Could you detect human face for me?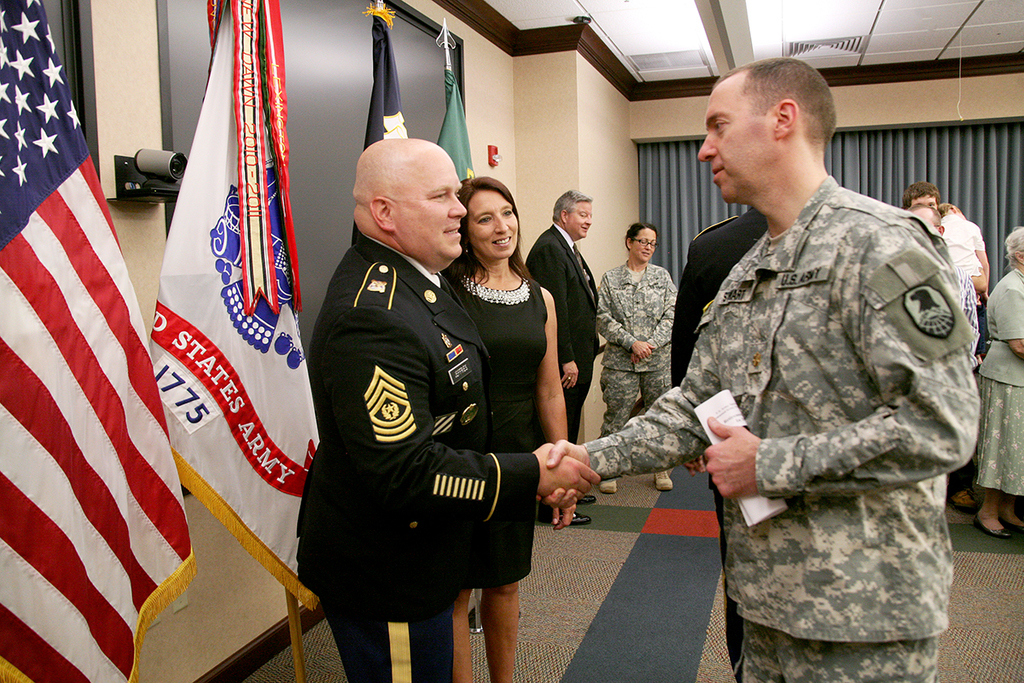
Detection result: locate(566, 203, 588, 235).
